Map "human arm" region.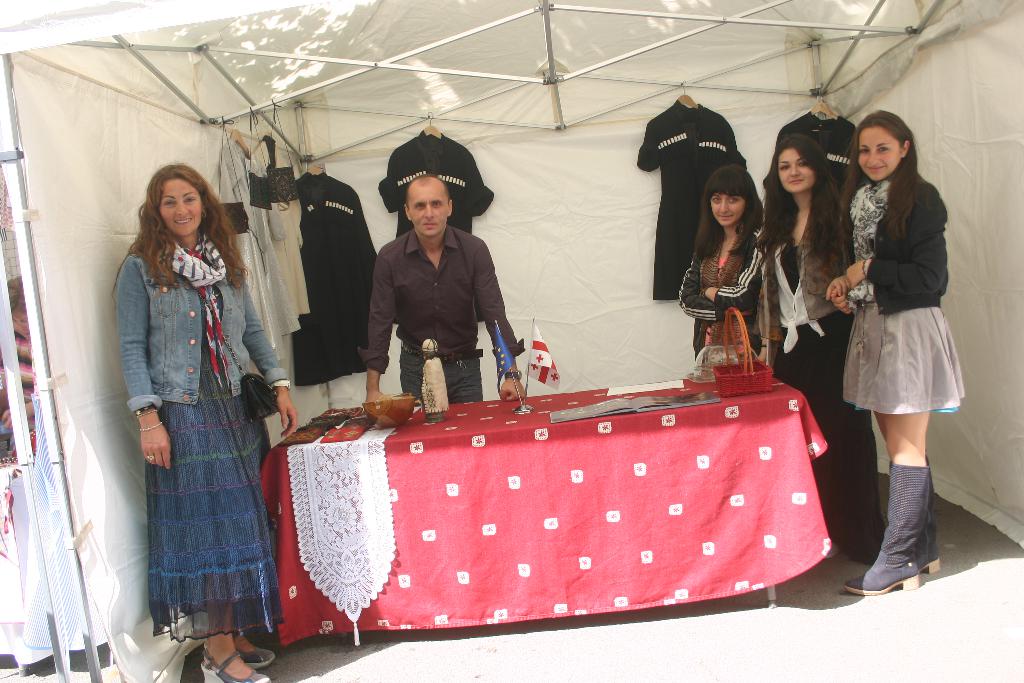
Mapped to [x1=240, y1=282, x2=298, y2=436].
